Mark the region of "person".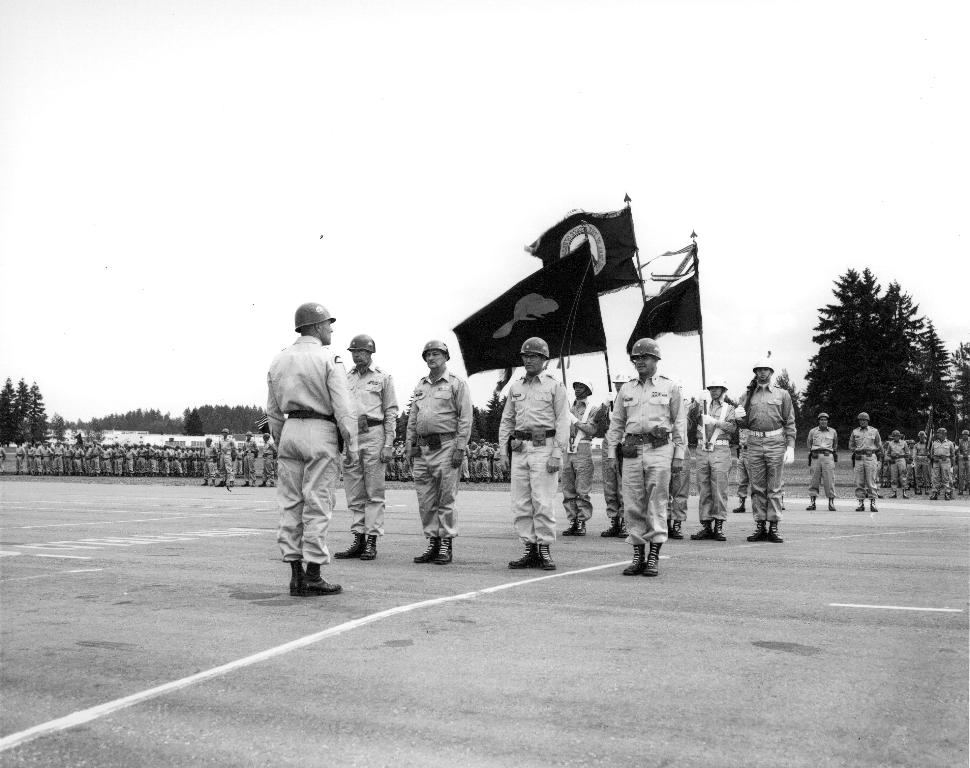
Region: region(396, 336, 469, 577).
